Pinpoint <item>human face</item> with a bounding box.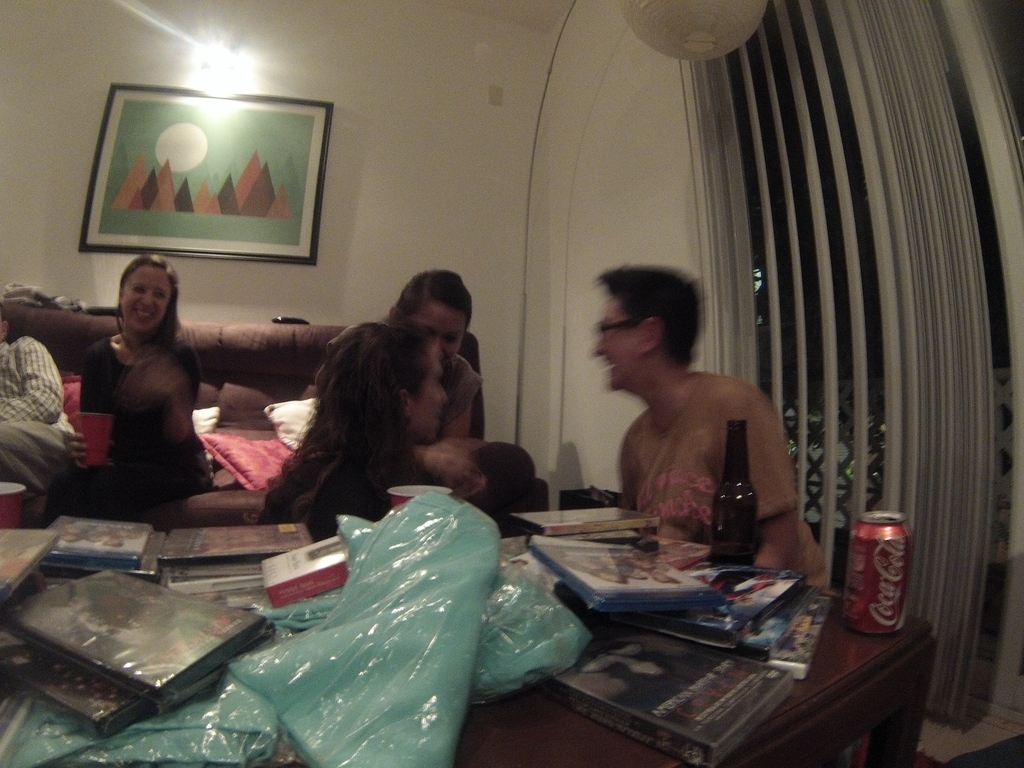
bbox=(407, 358, 445, 445).
